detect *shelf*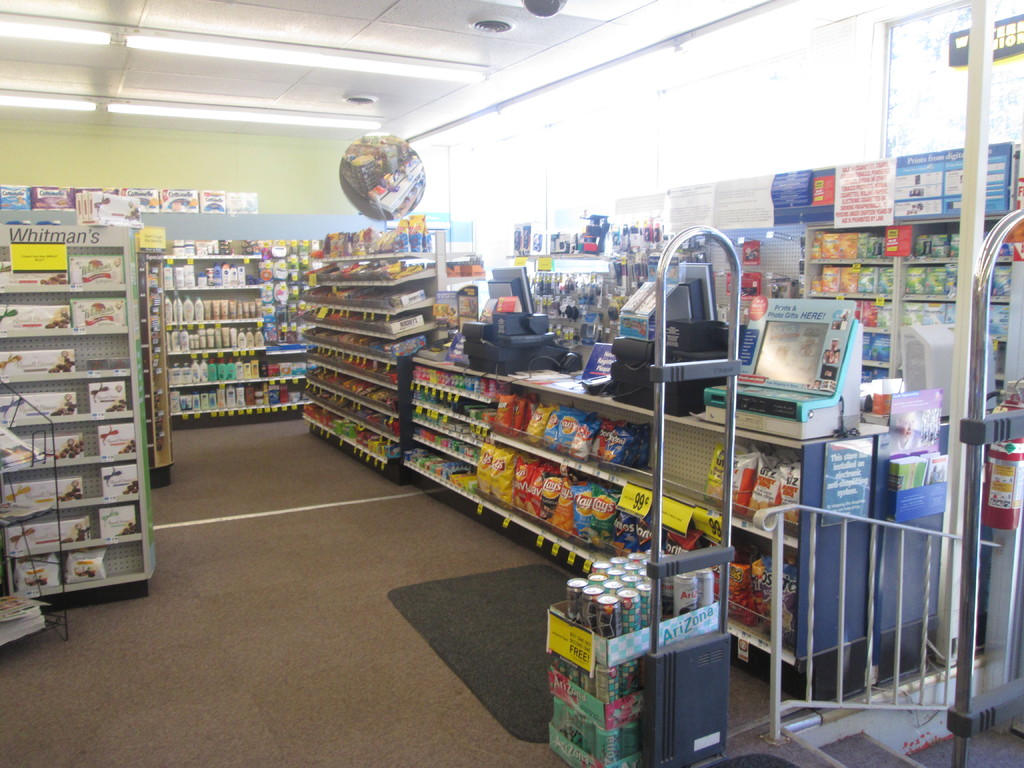
locate(4, 204, 169, 651)
